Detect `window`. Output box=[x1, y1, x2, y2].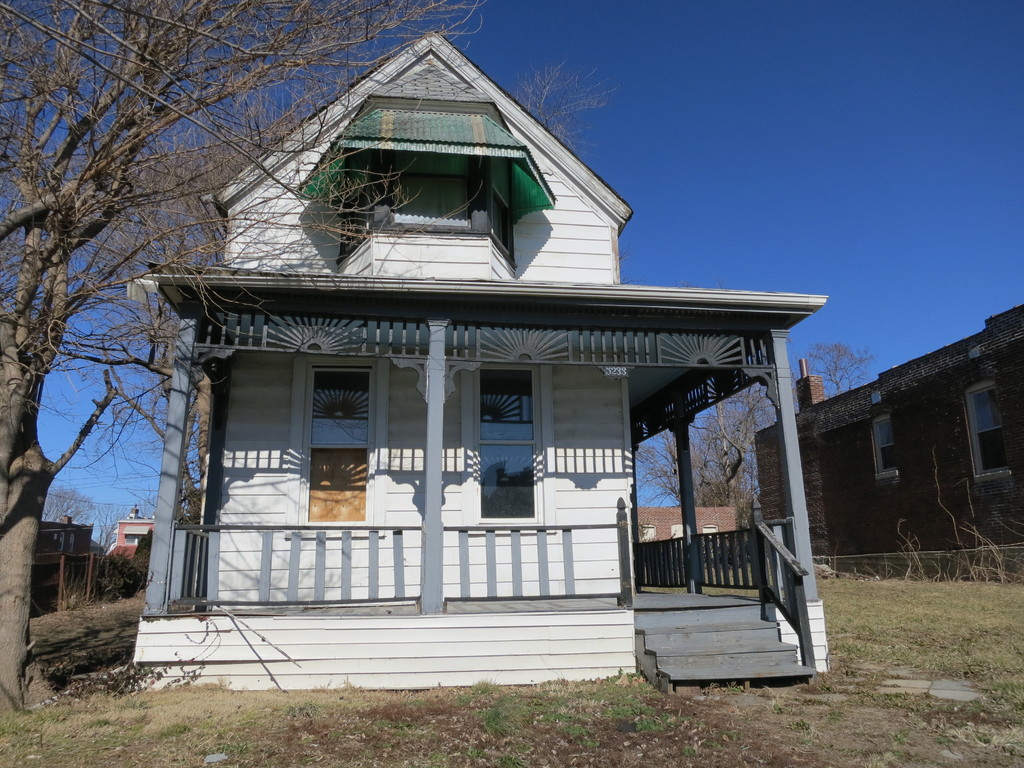
box=[705, 523, 710, 535].
